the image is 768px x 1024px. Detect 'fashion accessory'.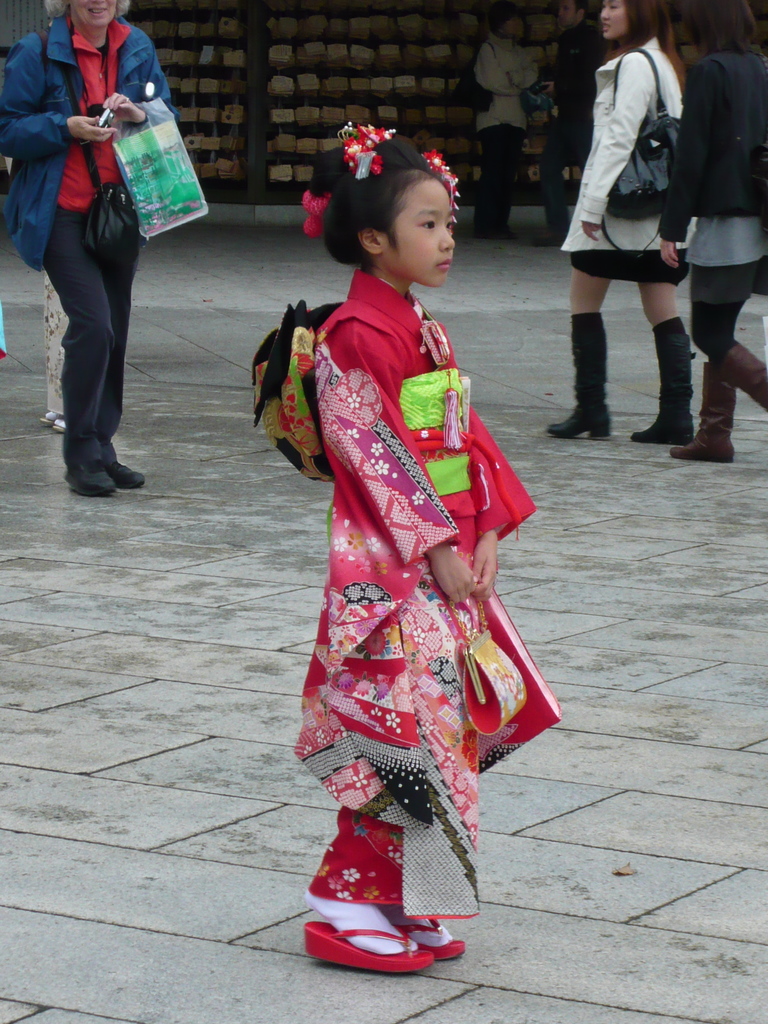
Detection: {"x1": 294, "y1": 187, "x2": 330, "y2": 243}.
